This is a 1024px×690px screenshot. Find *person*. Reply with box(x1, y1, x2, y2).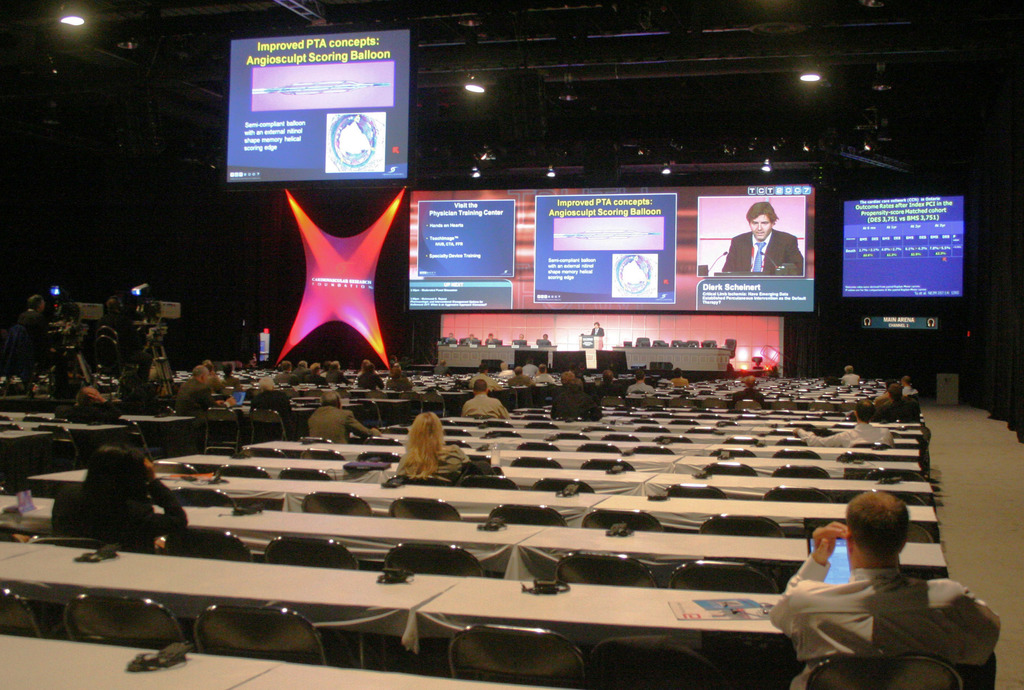
box(300, 395, 365, 447).
